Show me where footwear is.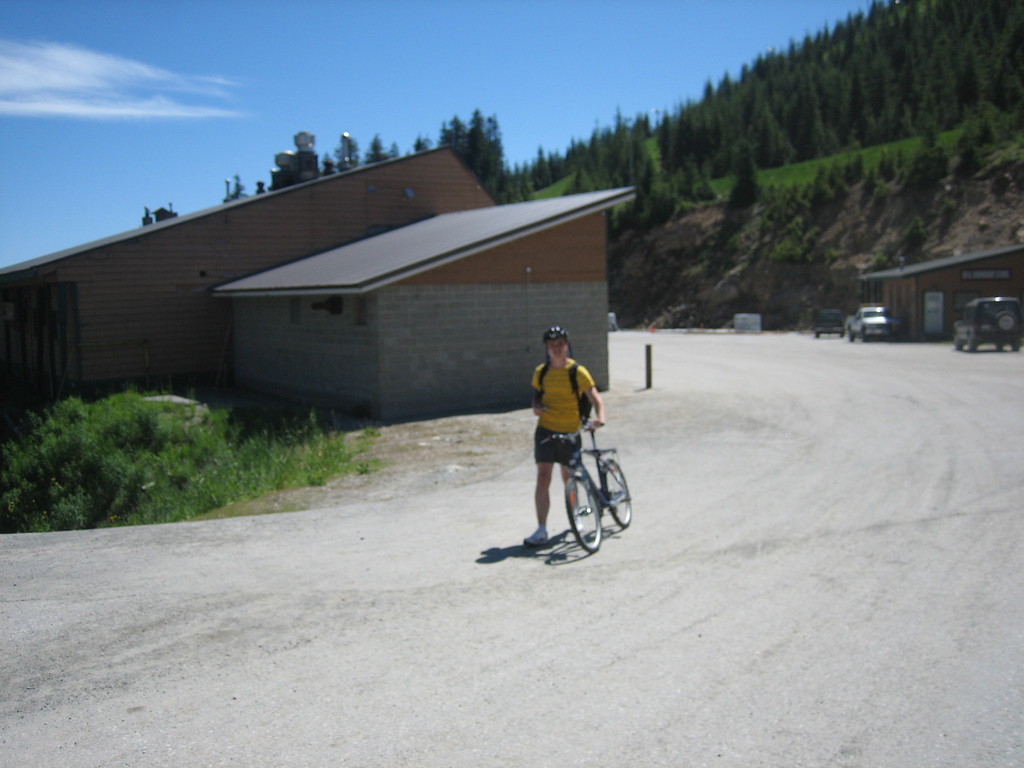
footwear is at BBox(563, 515, 584, 535).
